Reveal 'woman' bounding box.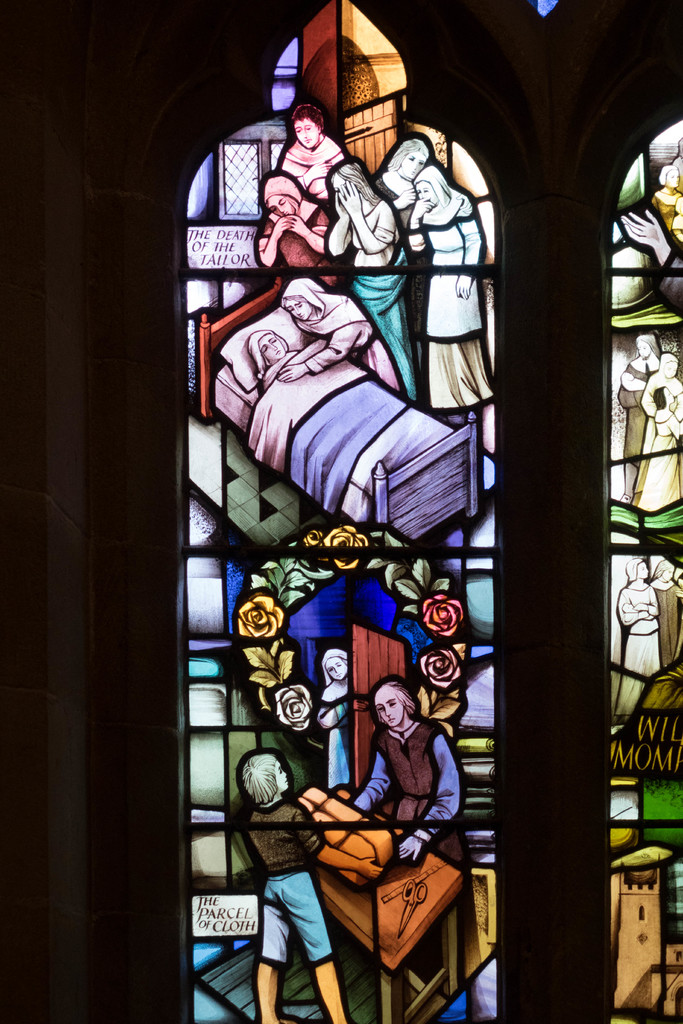
Revealed: {"left": 614, "top": 555, "right": 665, "bottom": 716}.
